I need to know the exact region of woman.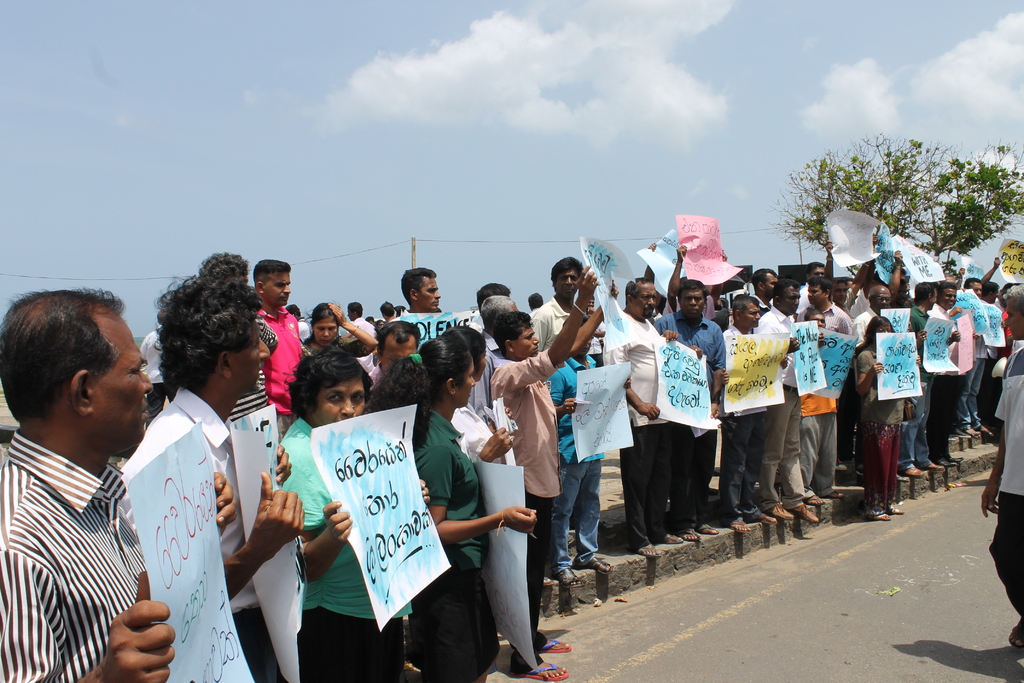
Region: select_region(279, 343, 428, 682).
